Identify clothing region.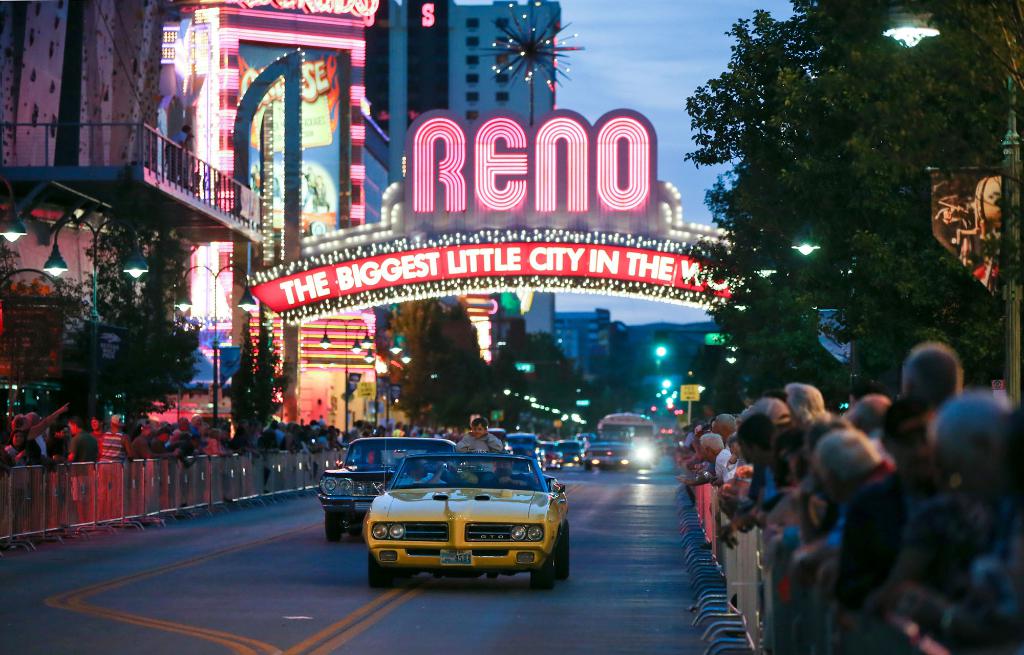
Region: detection(716, 442, 737, 480).
